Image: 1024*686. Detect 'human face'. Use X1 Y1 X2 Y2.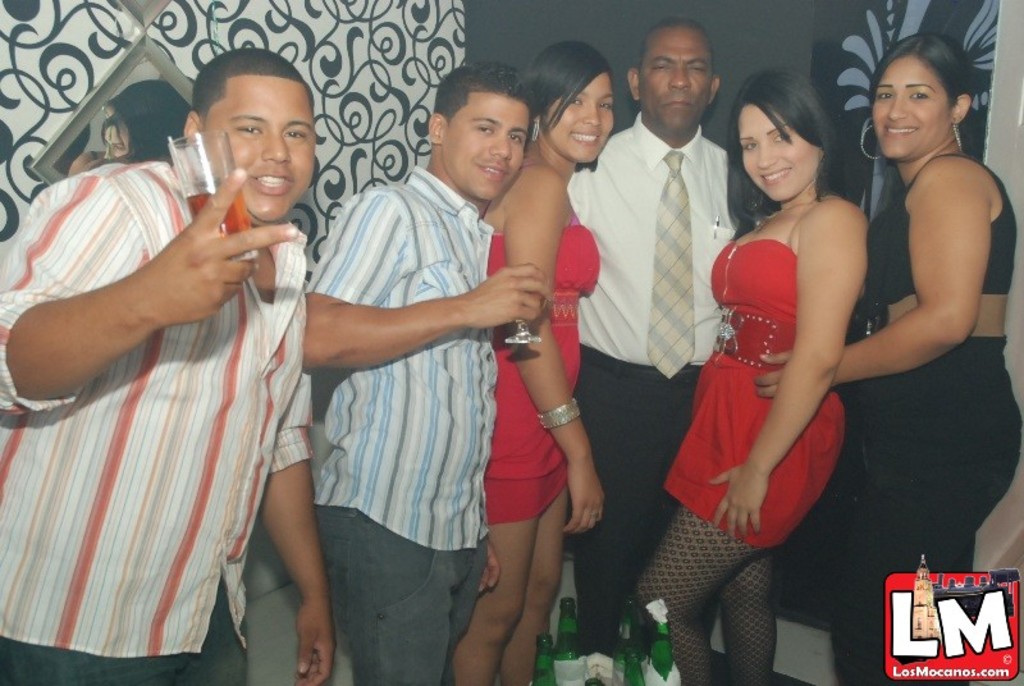
737 101 823 206.
